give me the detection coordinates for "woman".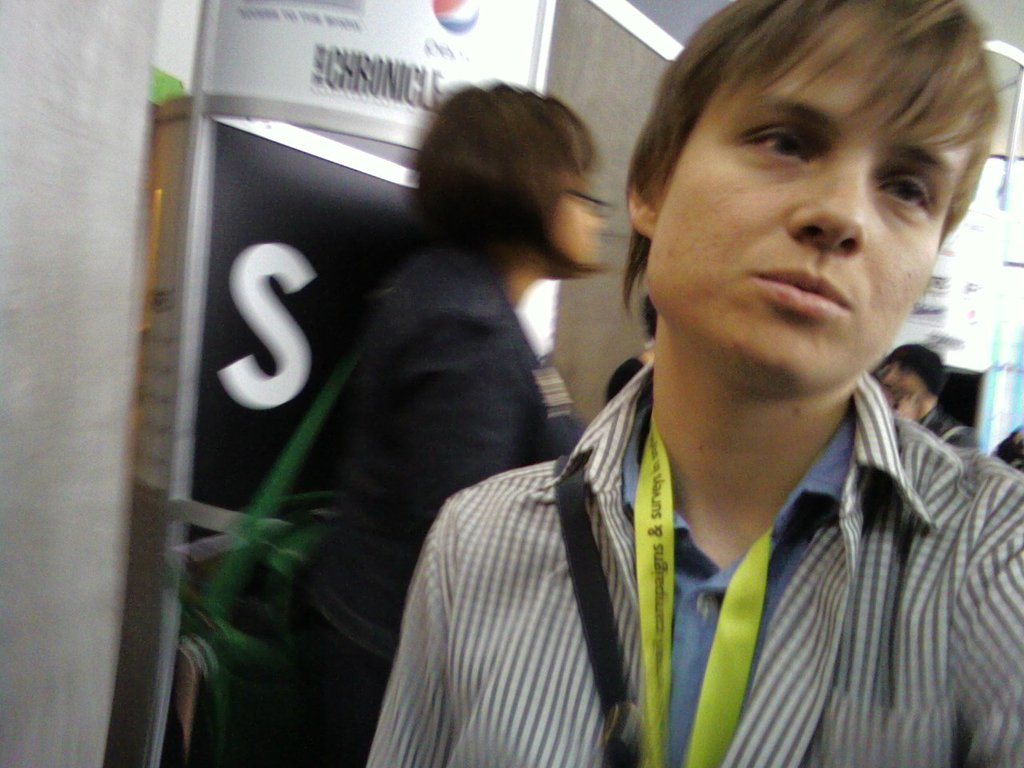
bbox=(599, 289, 654, 405).
